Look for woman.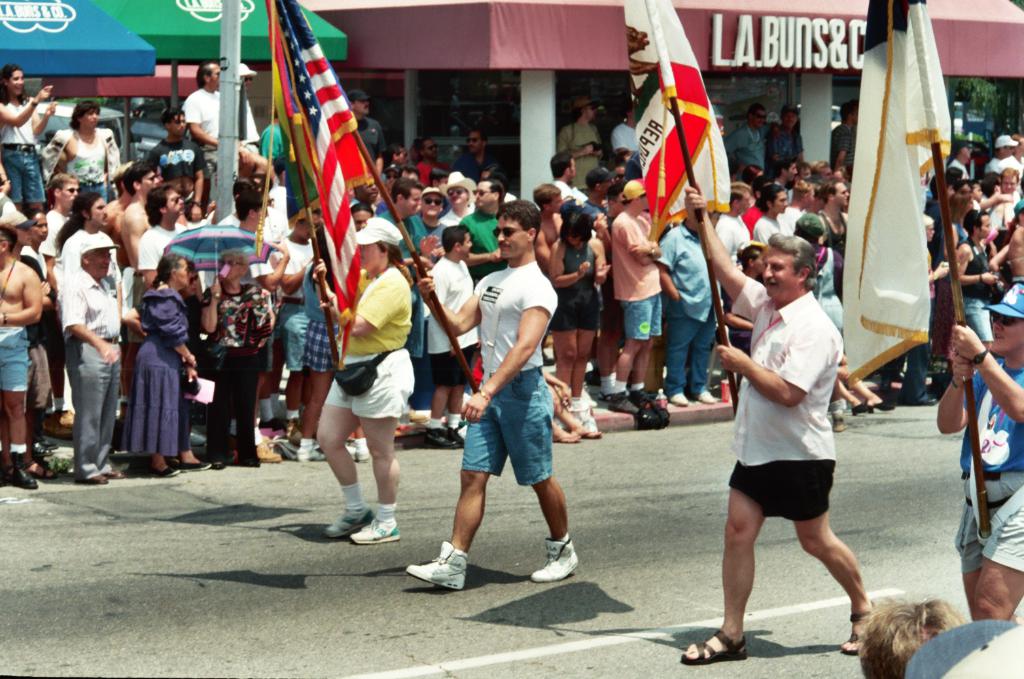
Found: 221:179:280:237.
